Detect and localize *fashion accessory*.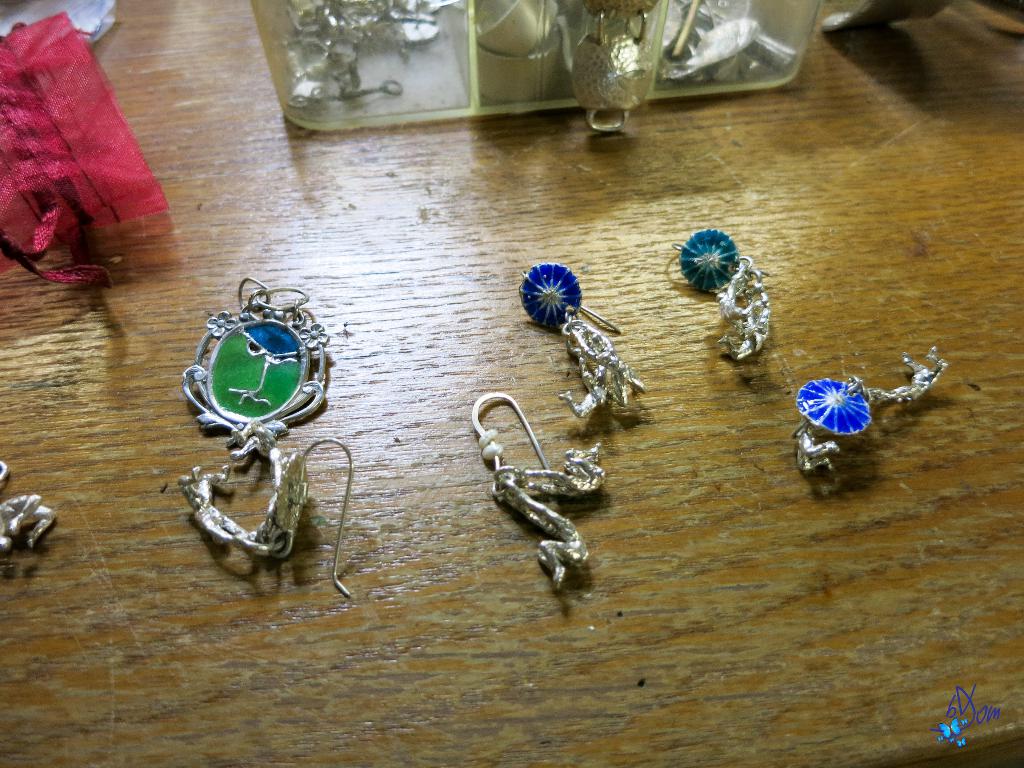
Localized at 788,346,953,472.
